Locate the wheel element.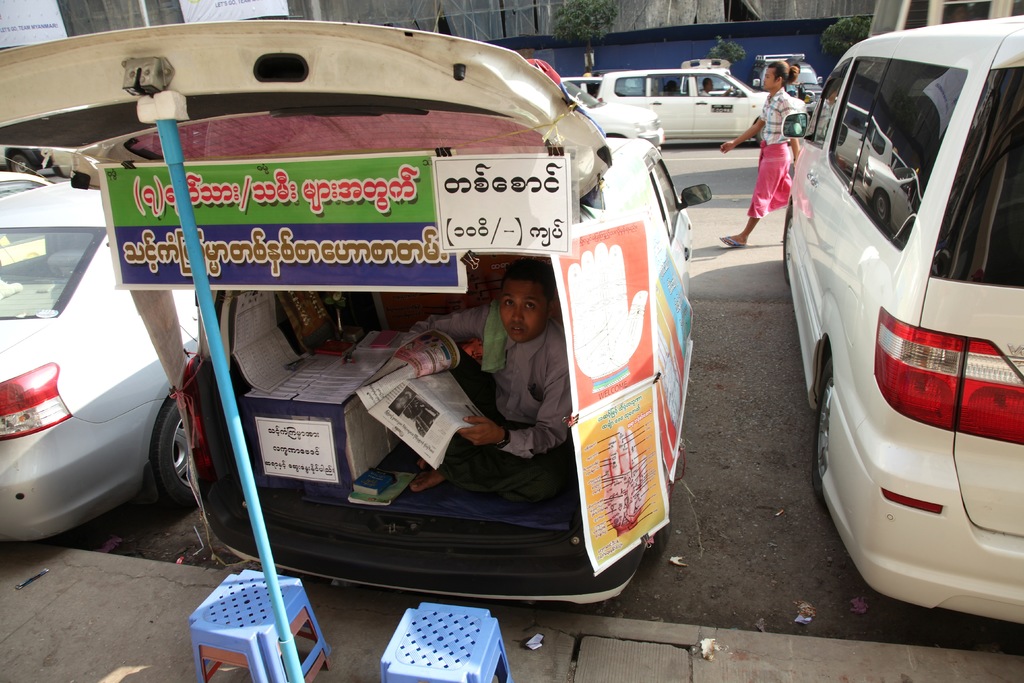
Element bbox: bbox=(757, 127, 765, 142).
